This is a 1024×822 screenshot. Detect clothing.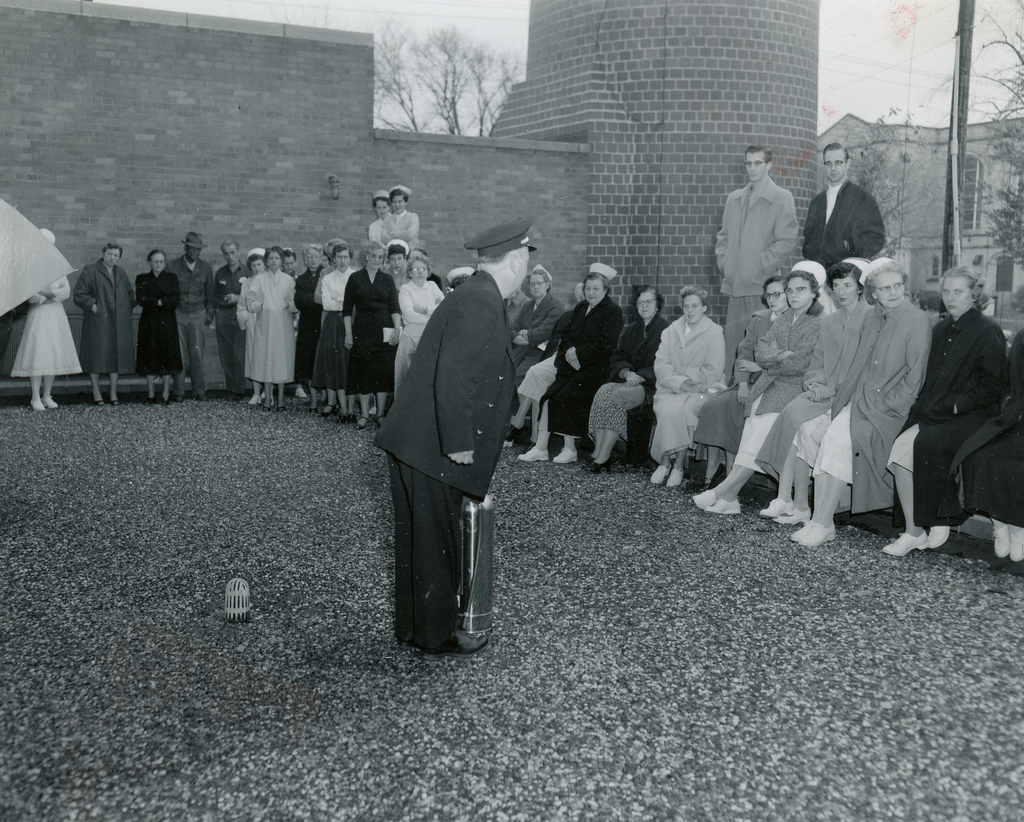
BBox(651, 315, 712, 450).
